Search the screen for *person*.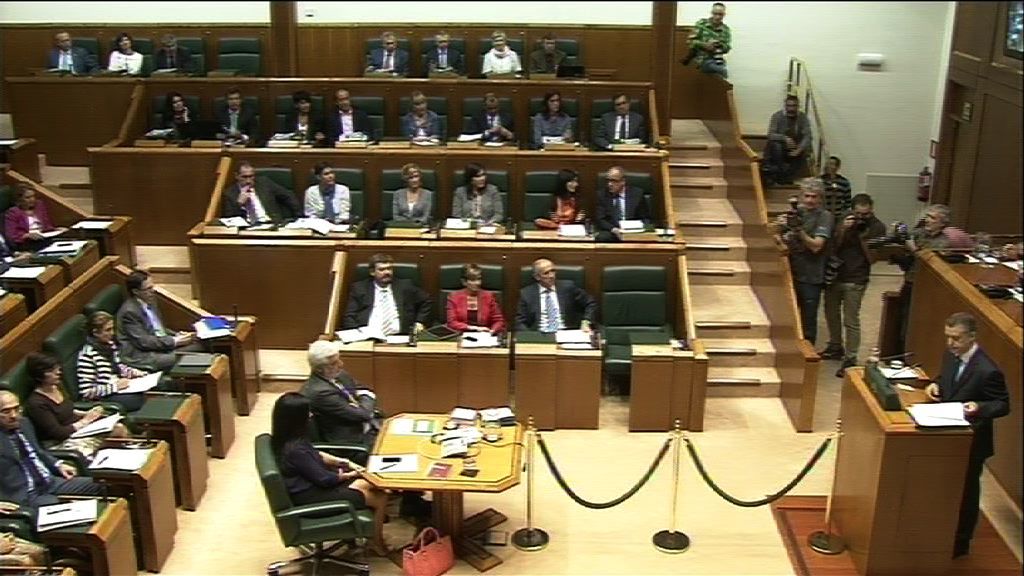
Found at {"x1": 894, "y1": 199, "x2": 954, "y2": 358}.
